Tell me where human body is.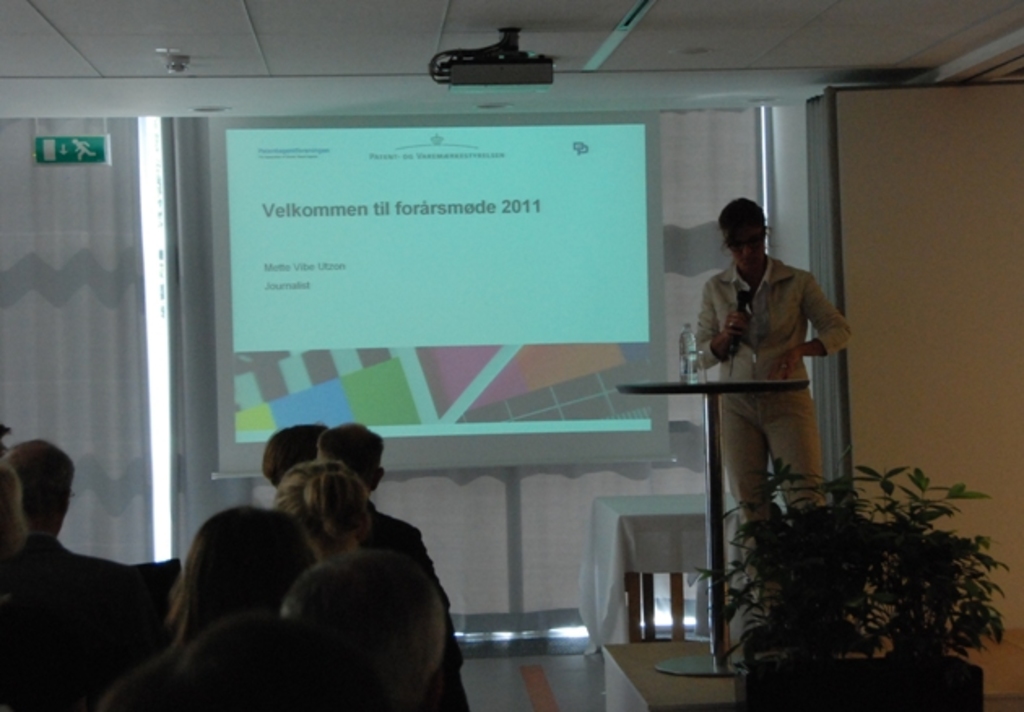
human body is at l=5, t=426, r=115, b=566.
